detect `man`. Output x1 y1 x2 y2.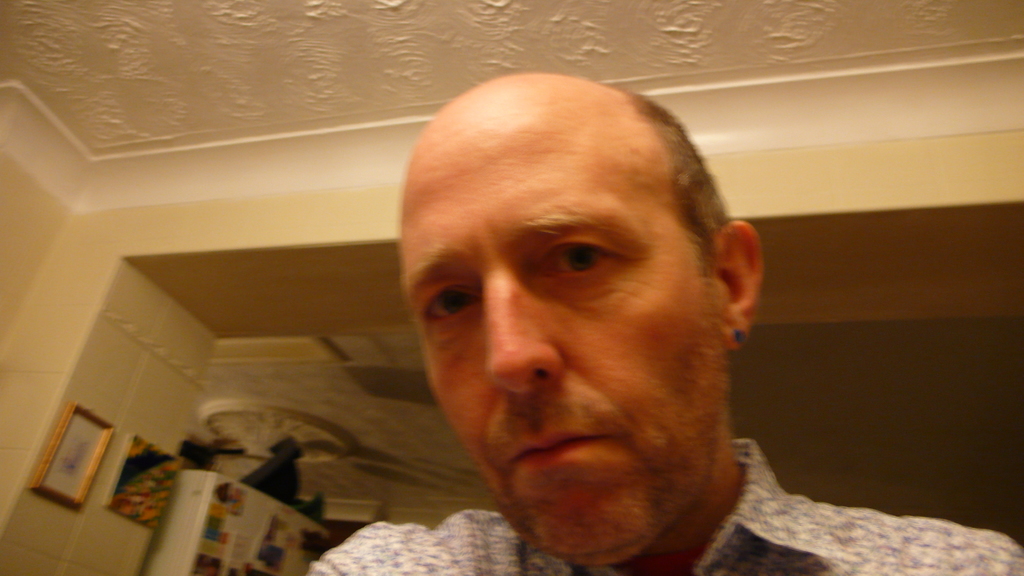
285 75 899 575.
